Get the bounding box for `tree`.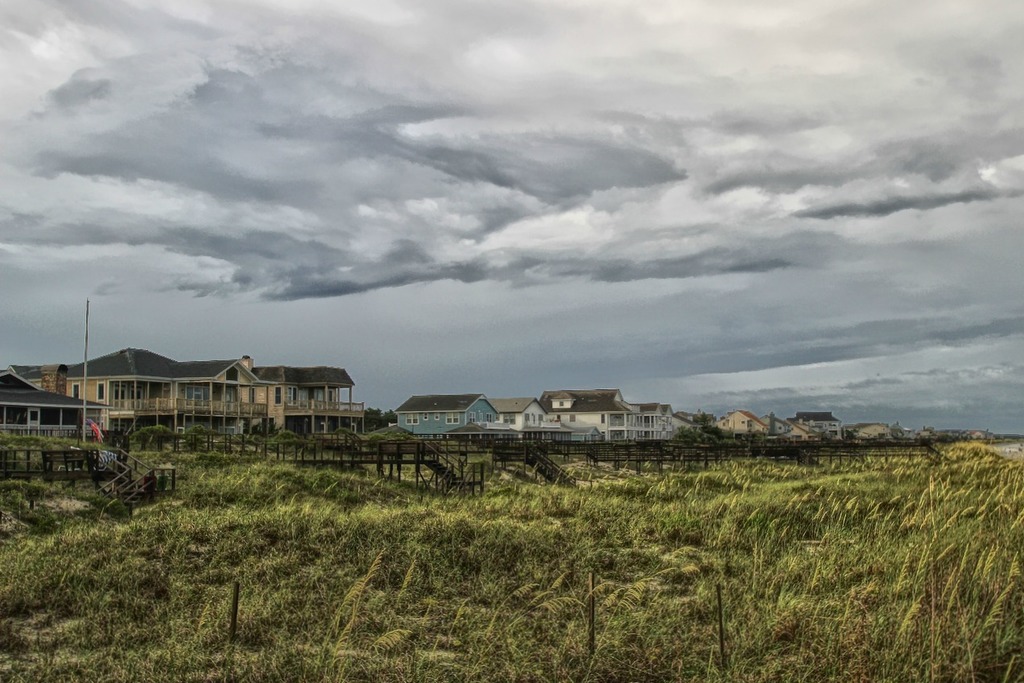
x1=134, y1=424, x2=175, y2=443.
